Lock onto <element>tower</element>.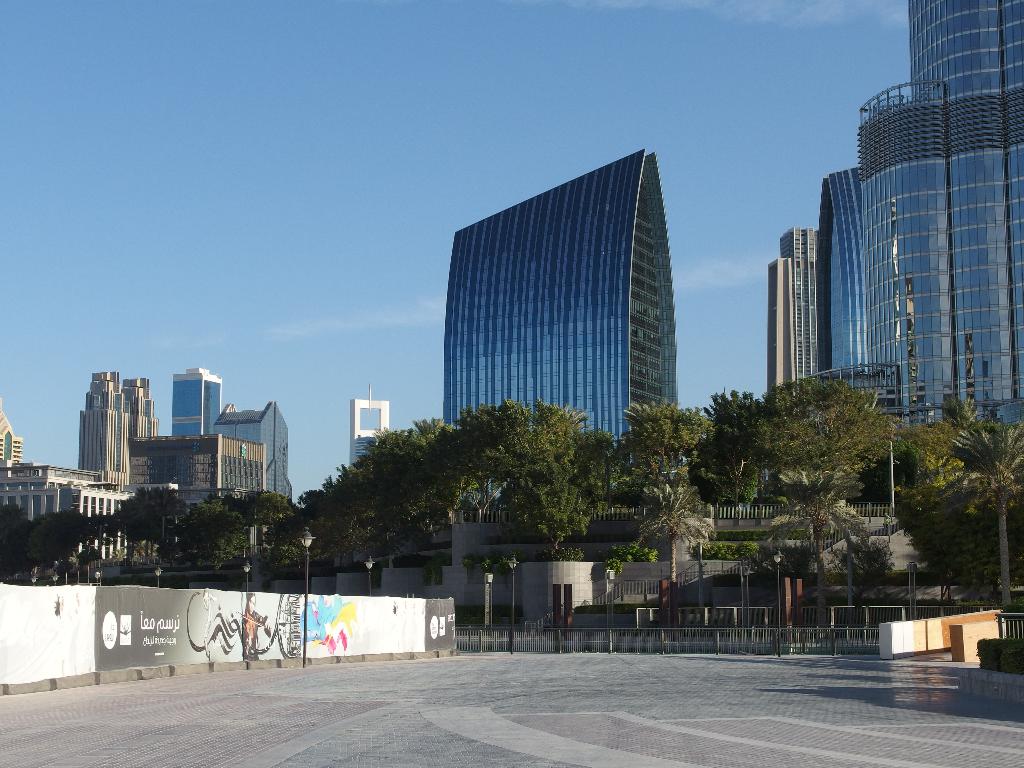
Locked: select_region(417, 134, 707, 446).
